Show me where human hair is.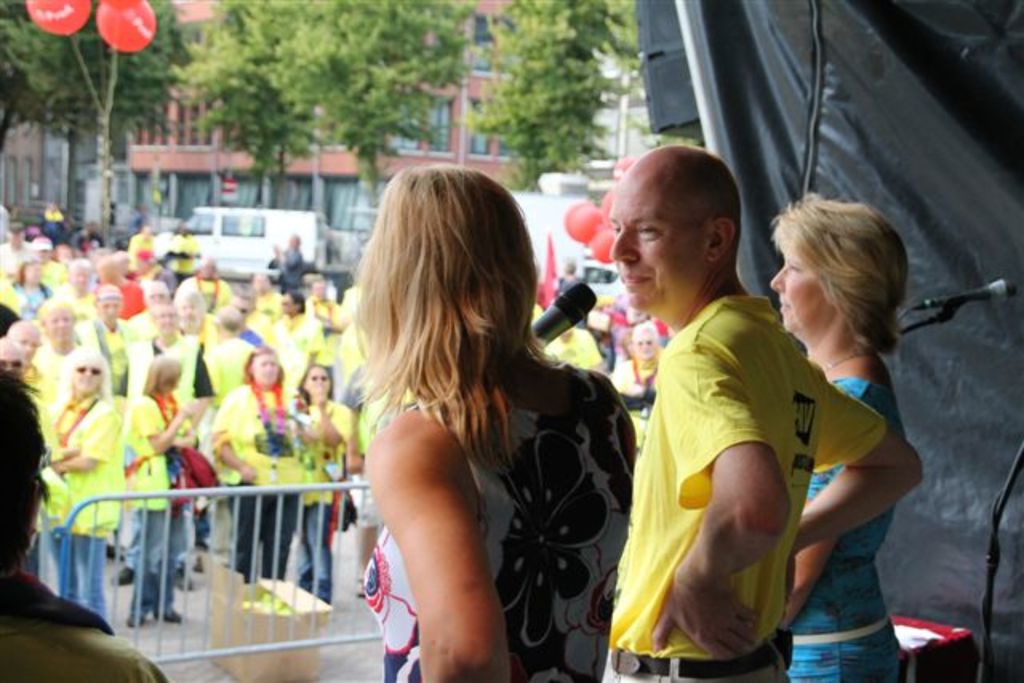
human hair is at left=352, top=178, right=574, bottom=507.
